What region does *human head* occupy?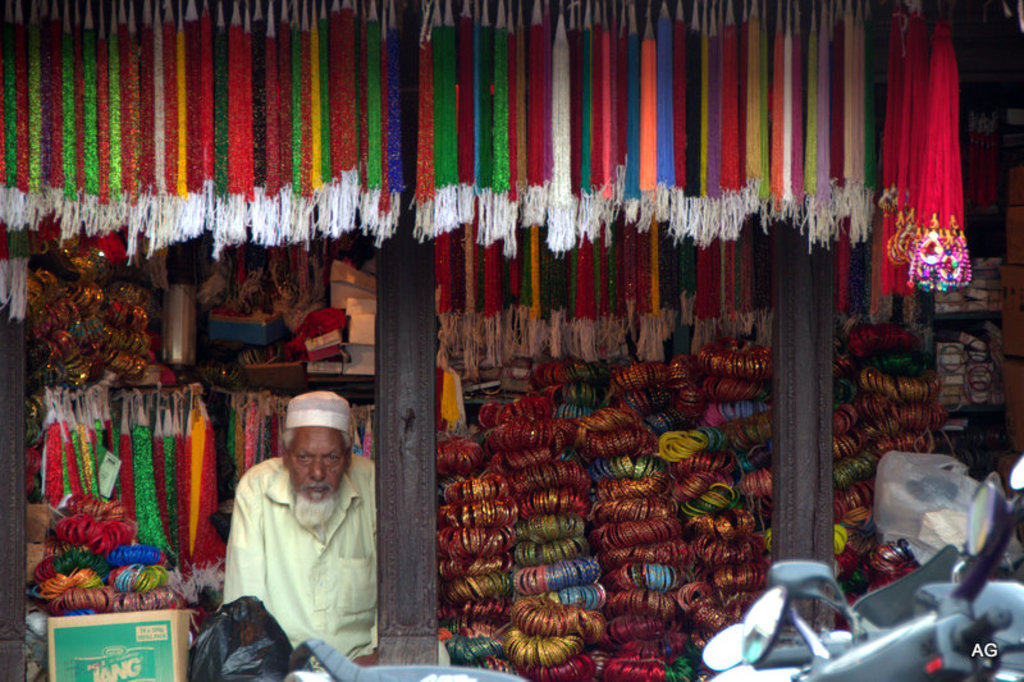
<region>265, 393, 352, 517</region>.
